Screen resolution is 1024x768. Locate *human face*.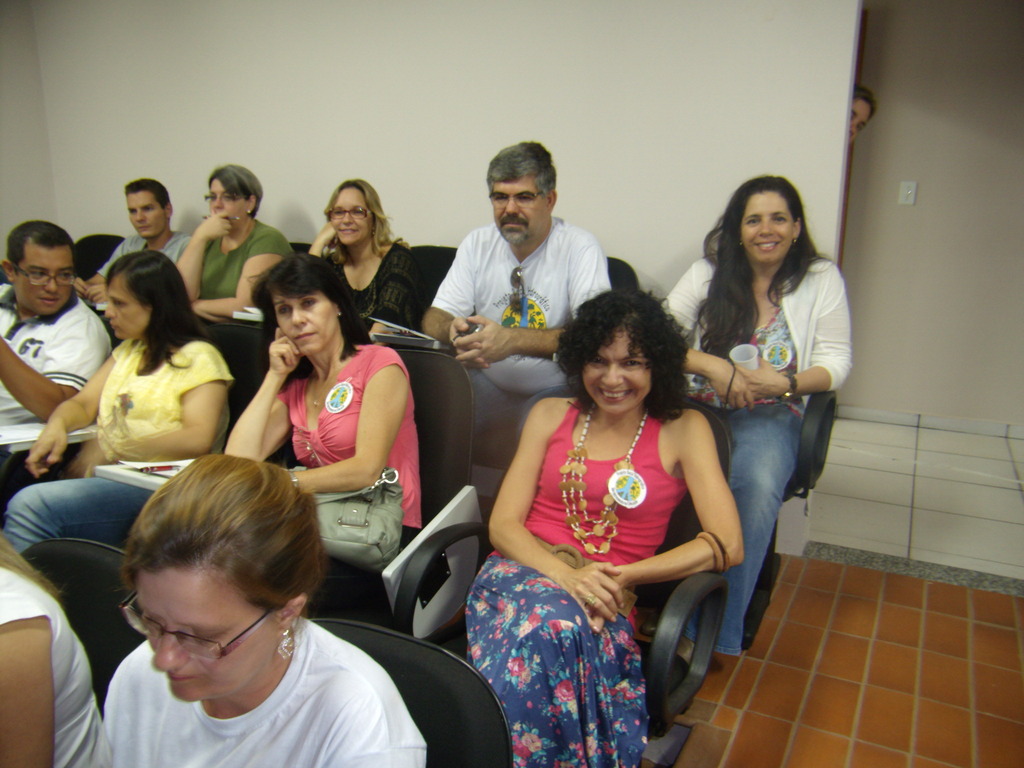
582,326,646,412.
